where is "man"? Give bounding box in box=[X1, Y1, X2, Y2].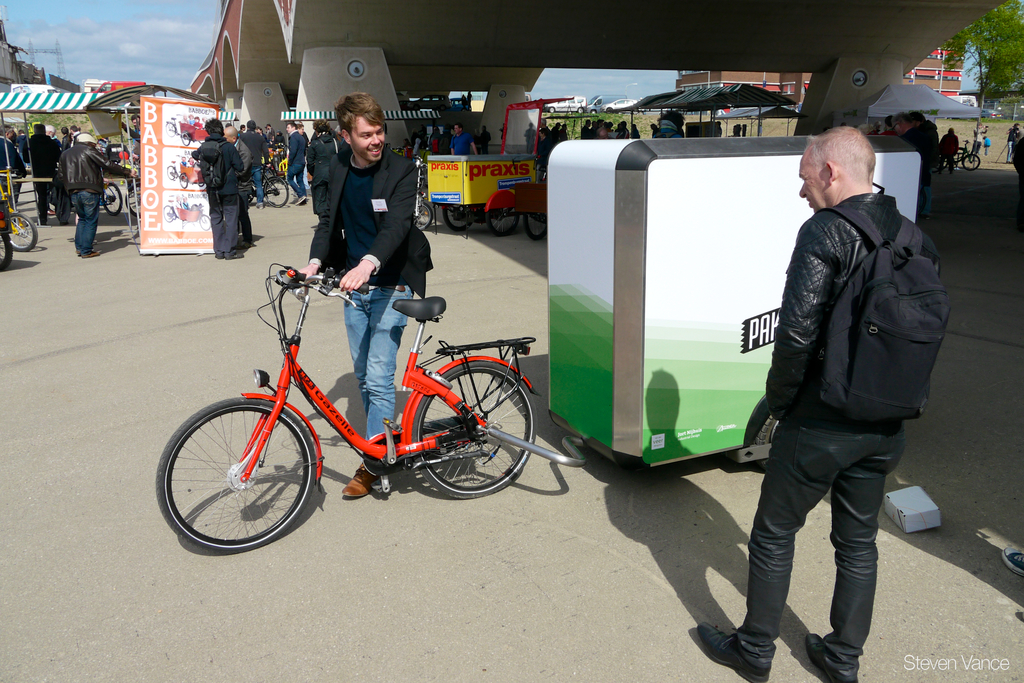
box=[481, 125, 492, 156].
